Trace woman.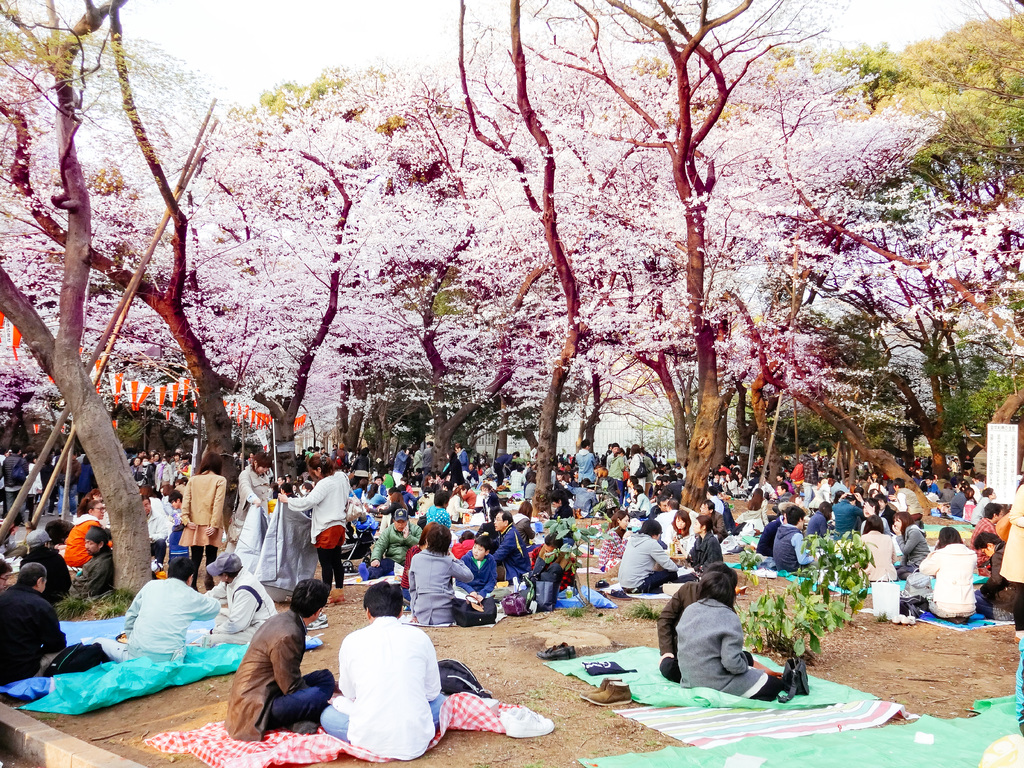
Traced to pyautogui.locateOnScreen(228, 452, 272, 545).
